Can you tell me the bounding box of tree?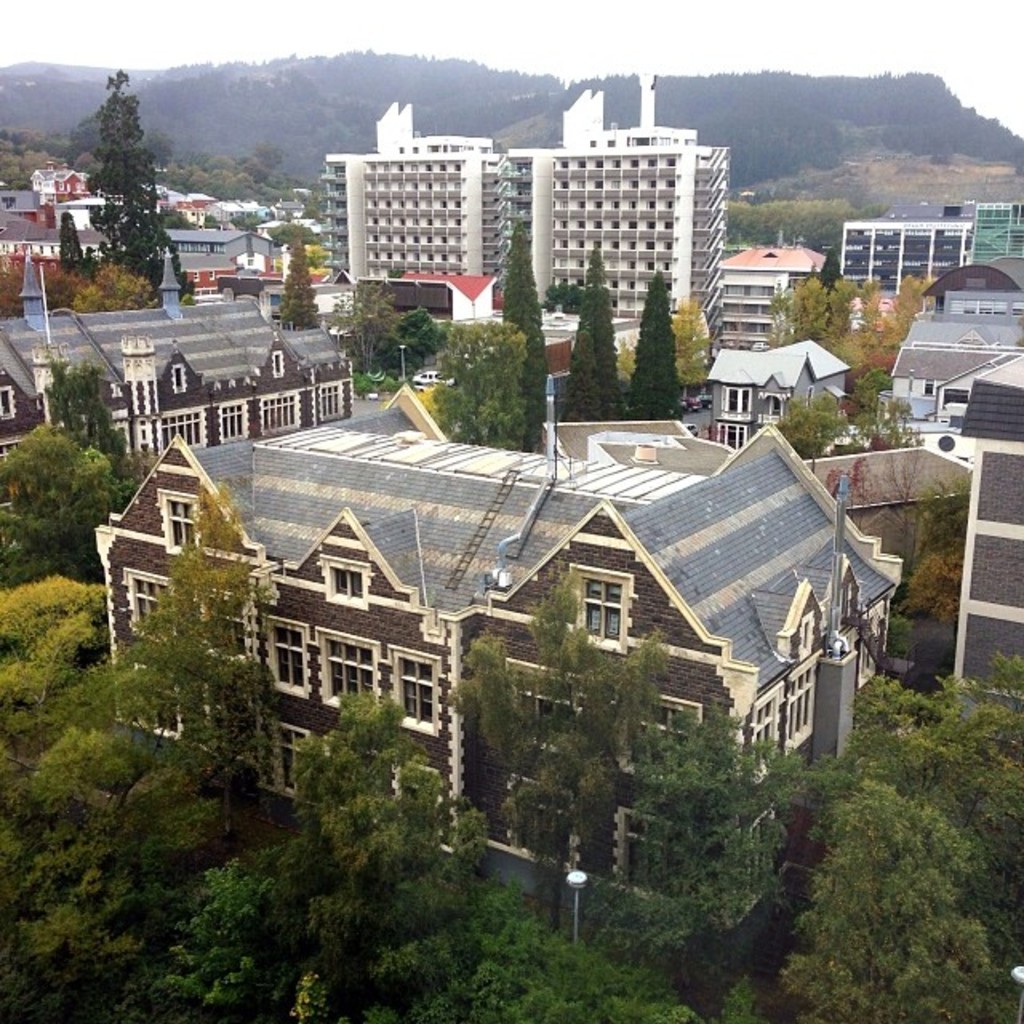
[678, 290, 694, 384].
